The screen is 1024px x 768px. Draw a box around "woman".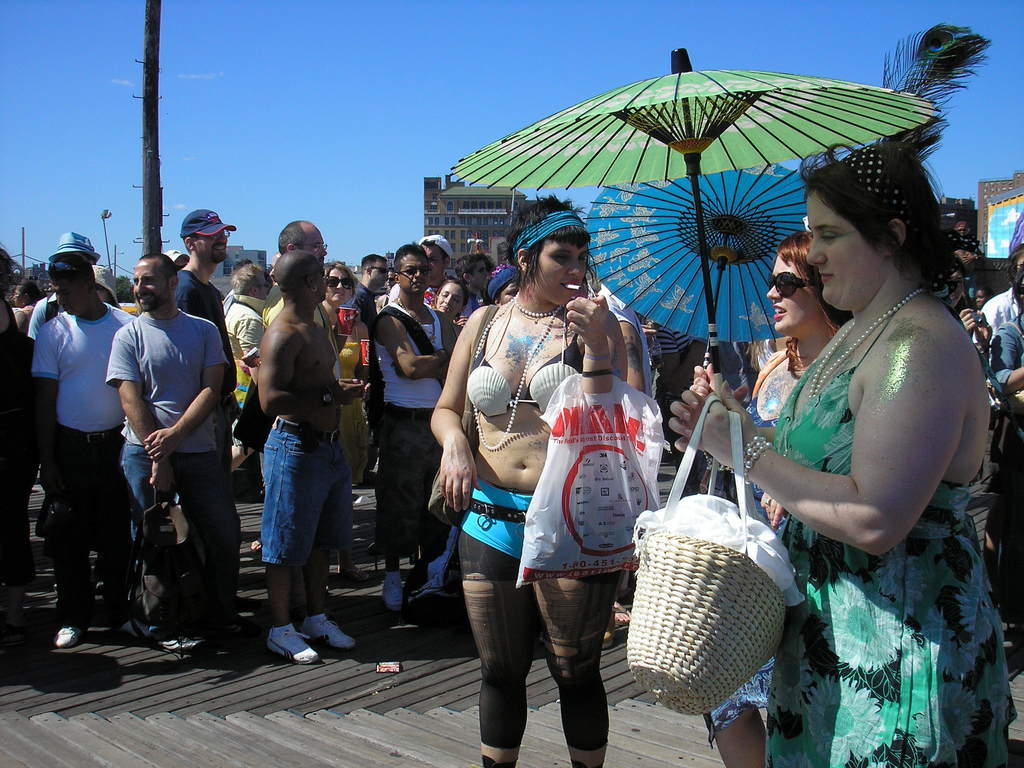
707,230,851,767.
